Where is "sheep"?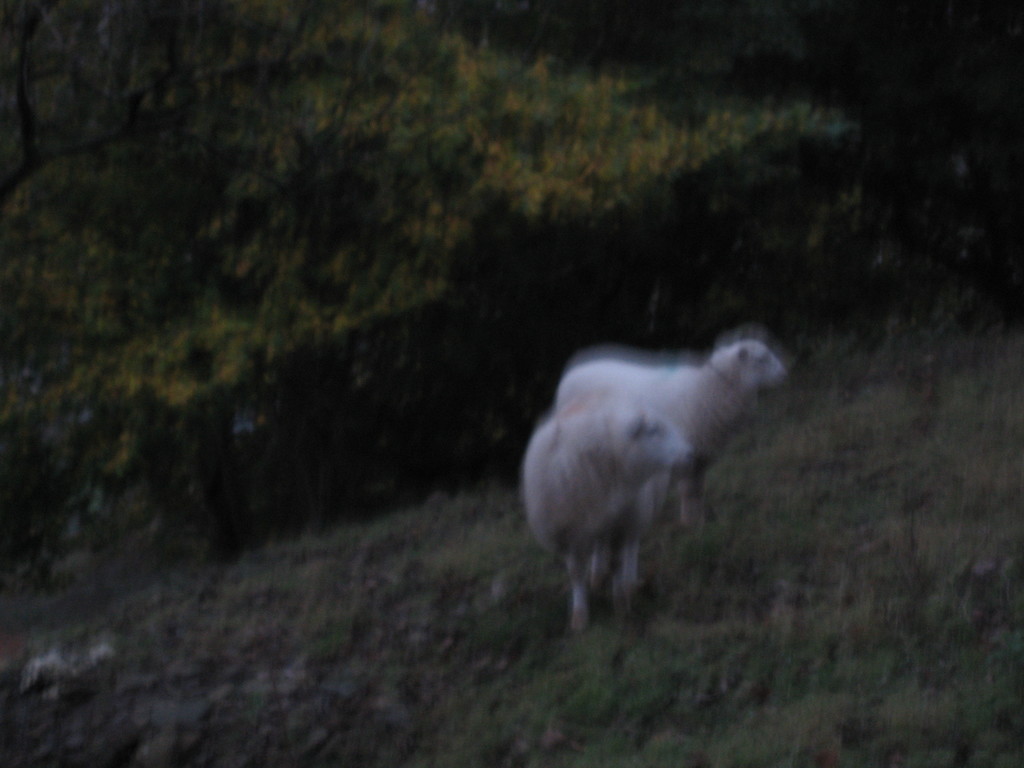
<box>562,339,790,521</box>.
